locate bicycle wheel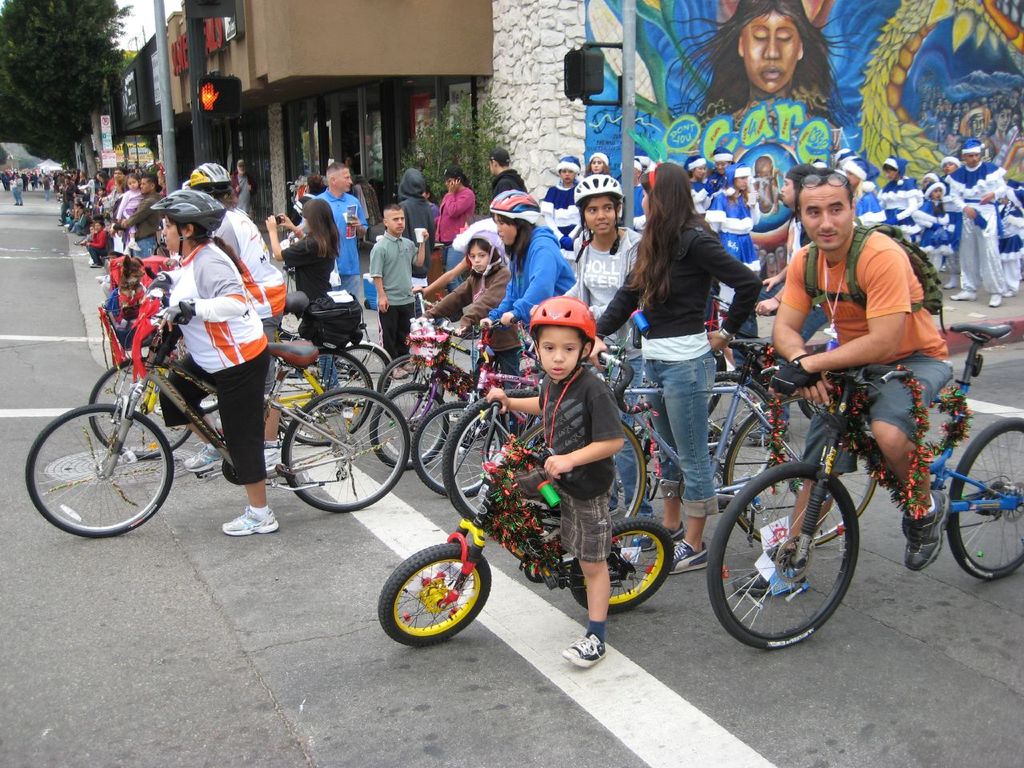
[x1=568, y1=515, x2=674, y2=613]
